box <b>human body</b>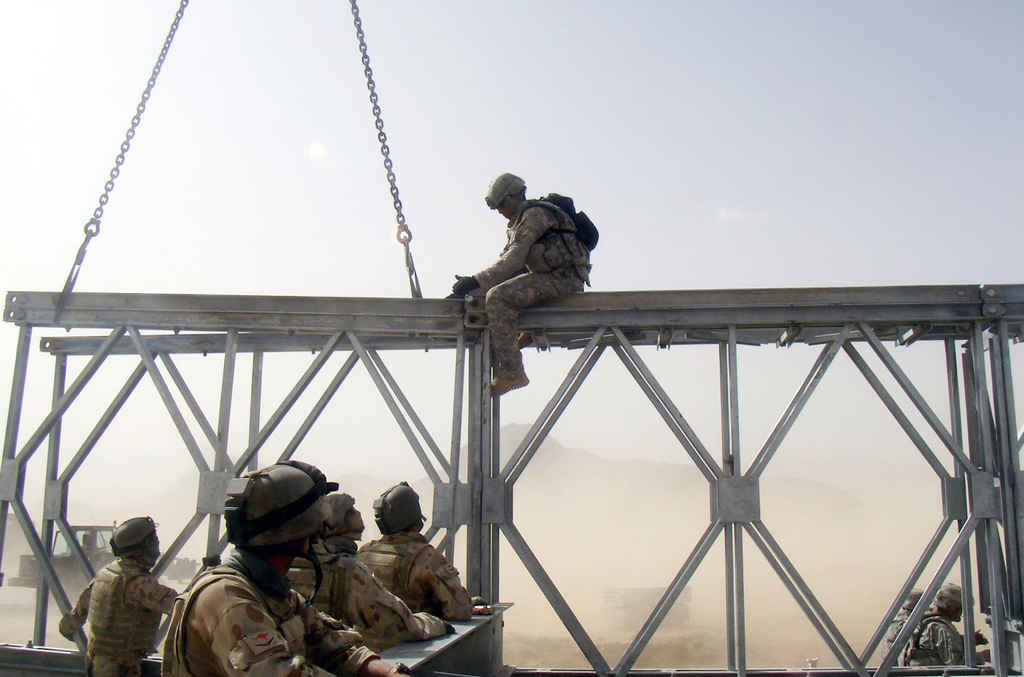
locate(899, 614, 983, 676)
